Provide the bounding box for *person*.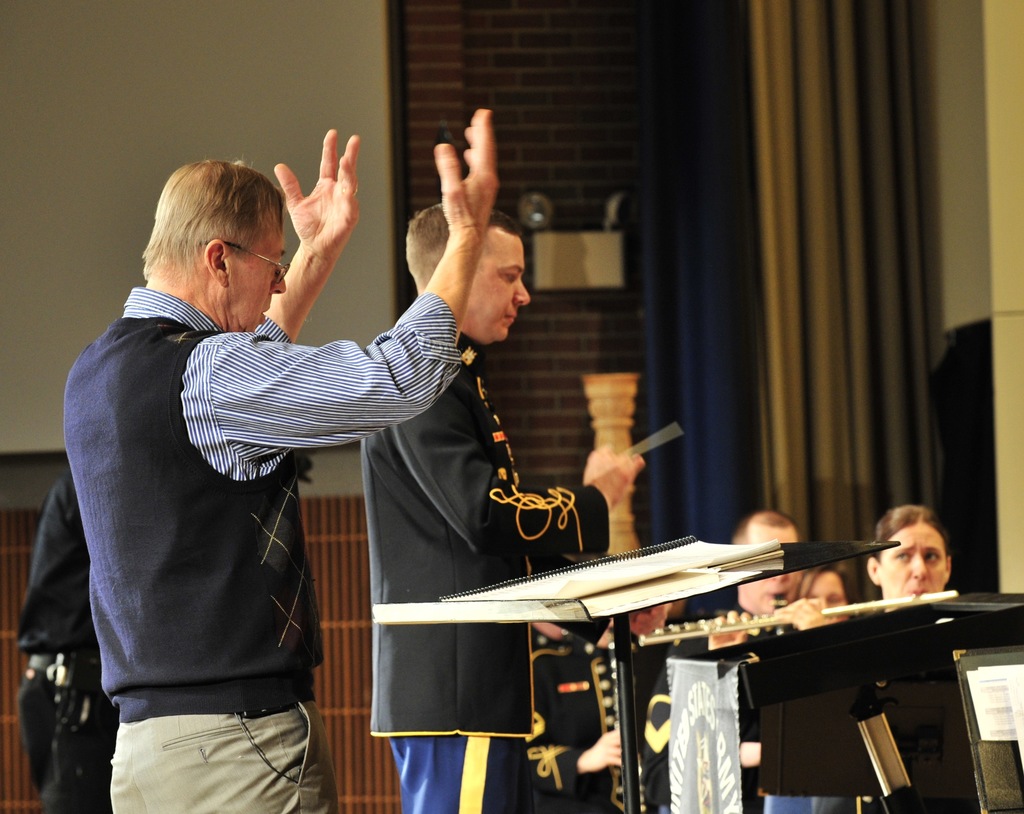
[68,108,493,813].
